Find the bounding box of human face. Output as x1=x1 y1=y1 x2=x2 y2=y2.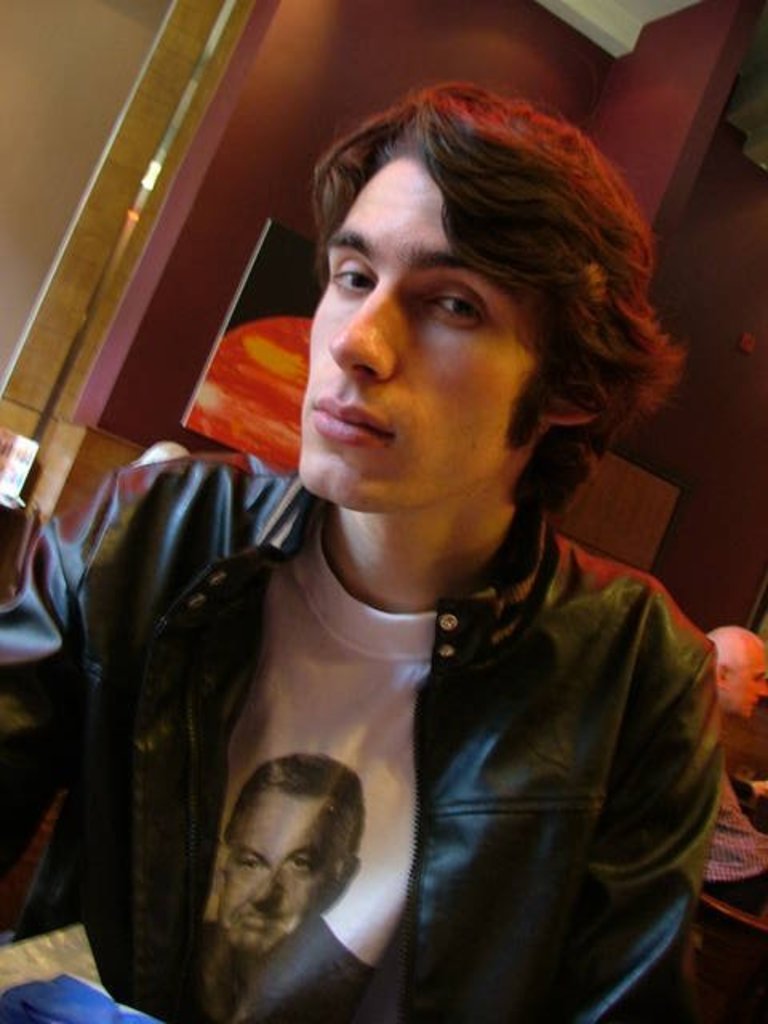
x1=219 y1=784 x2=350 y2=957.
